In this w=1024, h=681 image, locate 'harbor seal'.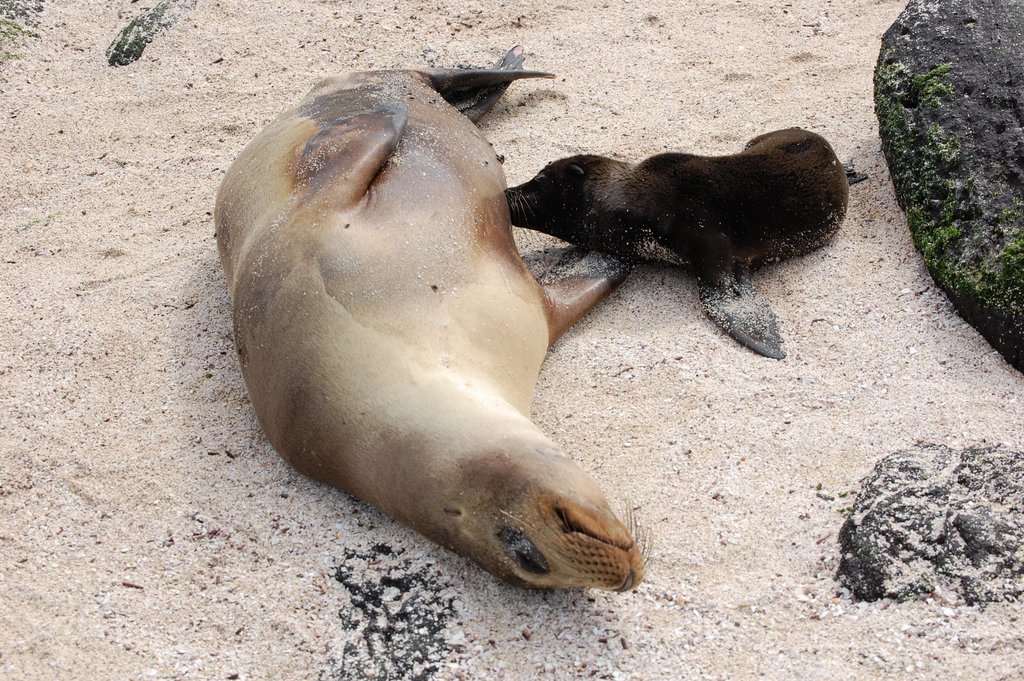
Bounding box: rect(215, 40, 655, 595).
